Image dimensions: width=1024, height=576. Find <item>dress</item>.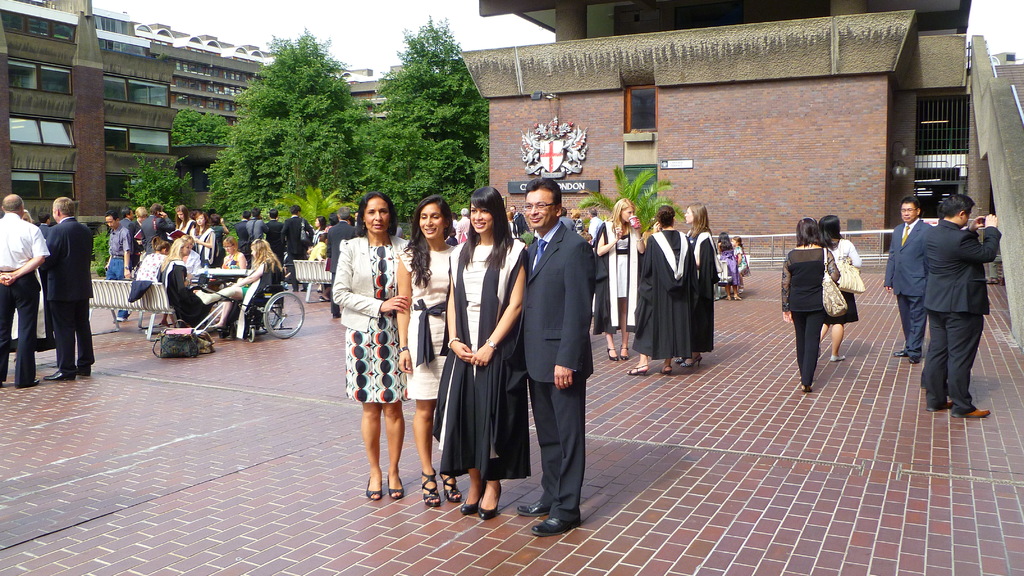
[x1=429, y1=236, x2=535, y2=484].
